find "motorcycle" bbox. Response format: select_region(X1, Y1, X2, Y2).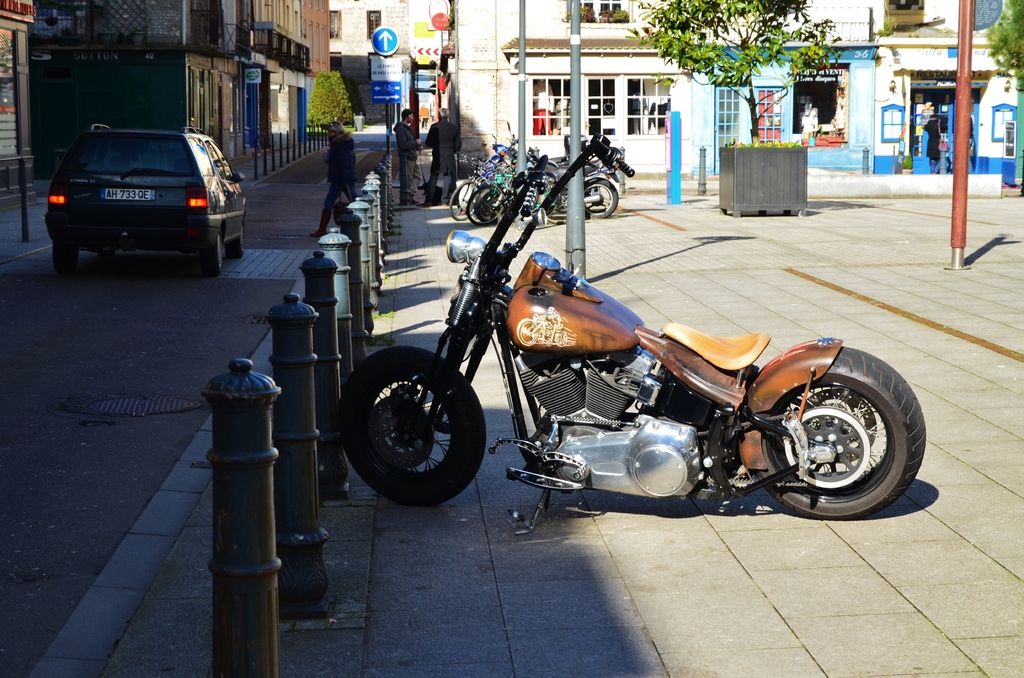
select_region(335, 190, 918, 540).
